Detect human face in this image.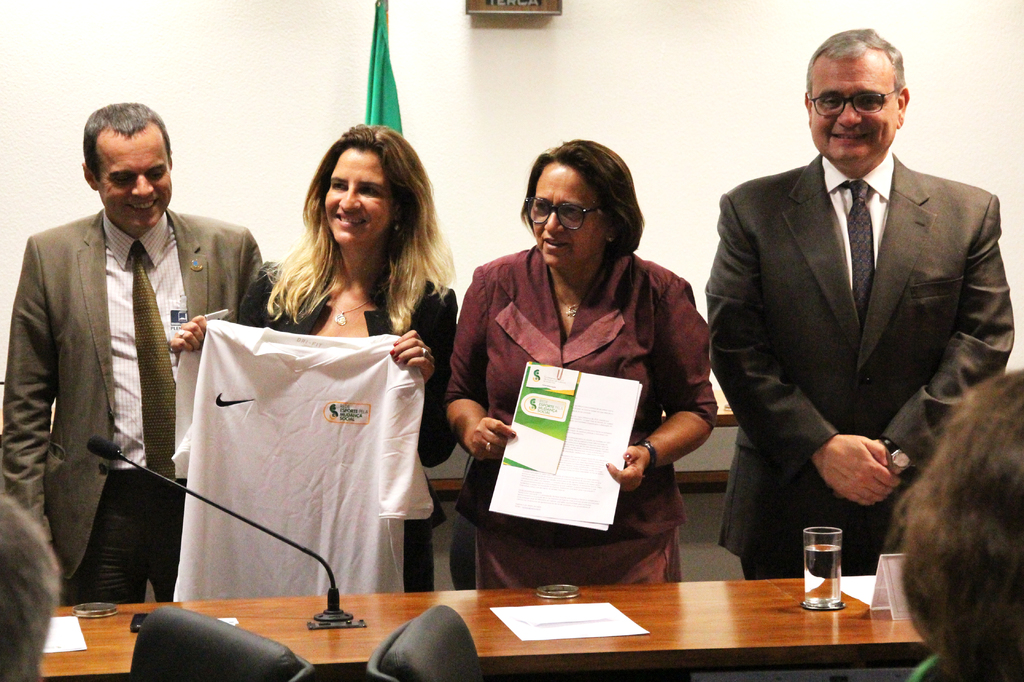
Detection: x1=813, y1=46, x2=899, y2=173.
